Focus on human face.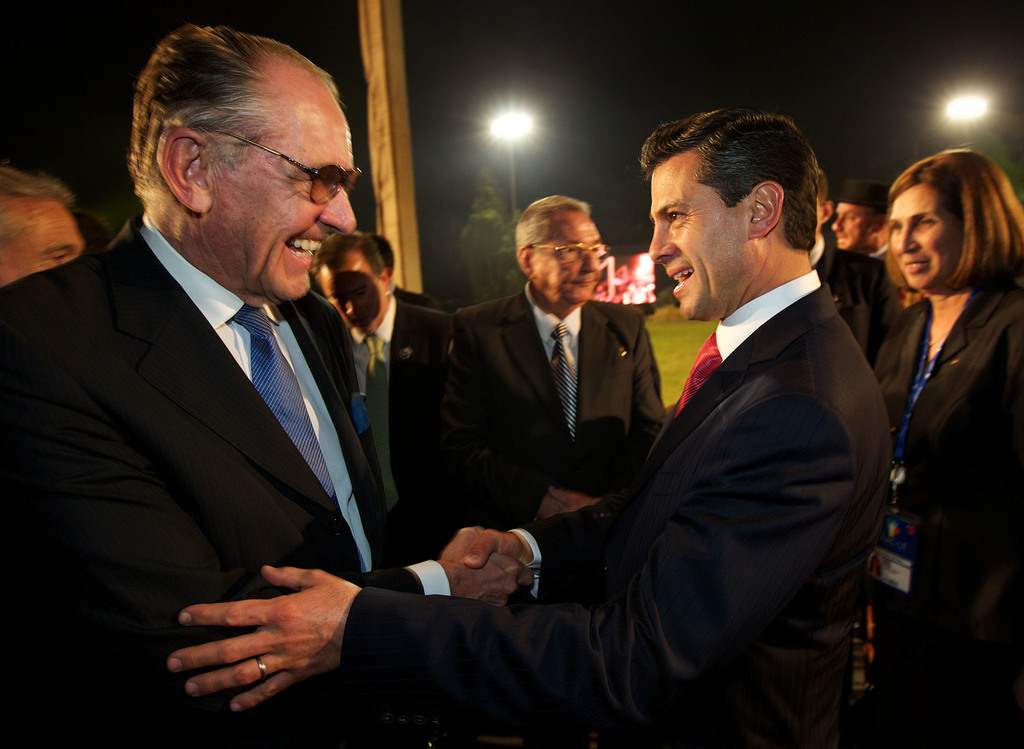
Focused at crop(834, 204, 871, 252).
